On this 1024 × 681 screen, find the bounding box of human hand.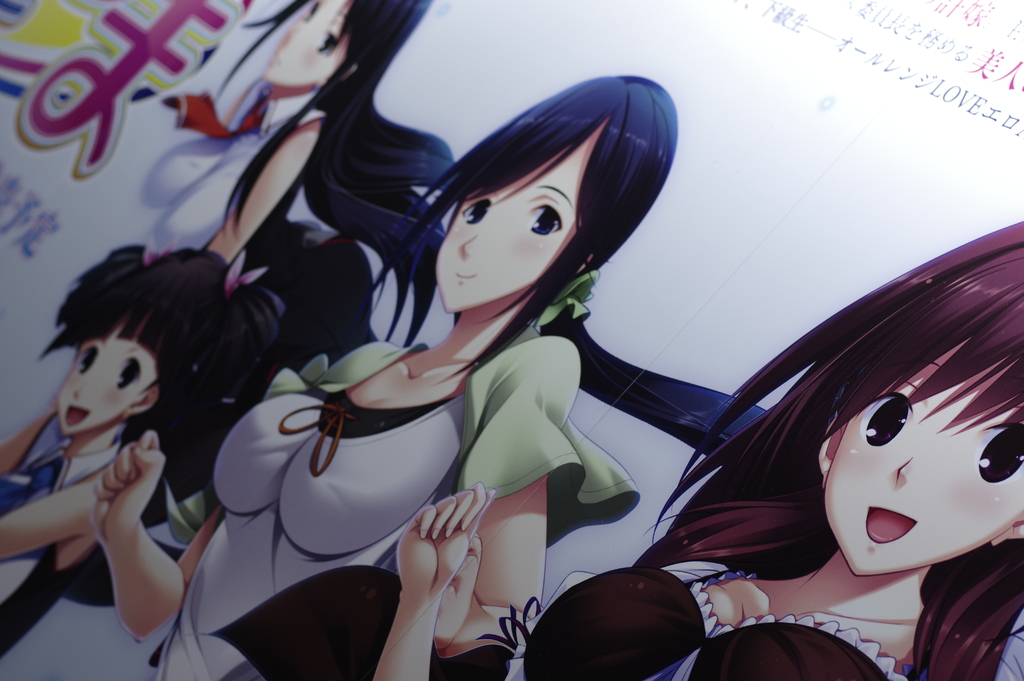
Bounding box: locate(92, 430, 168, 548).
